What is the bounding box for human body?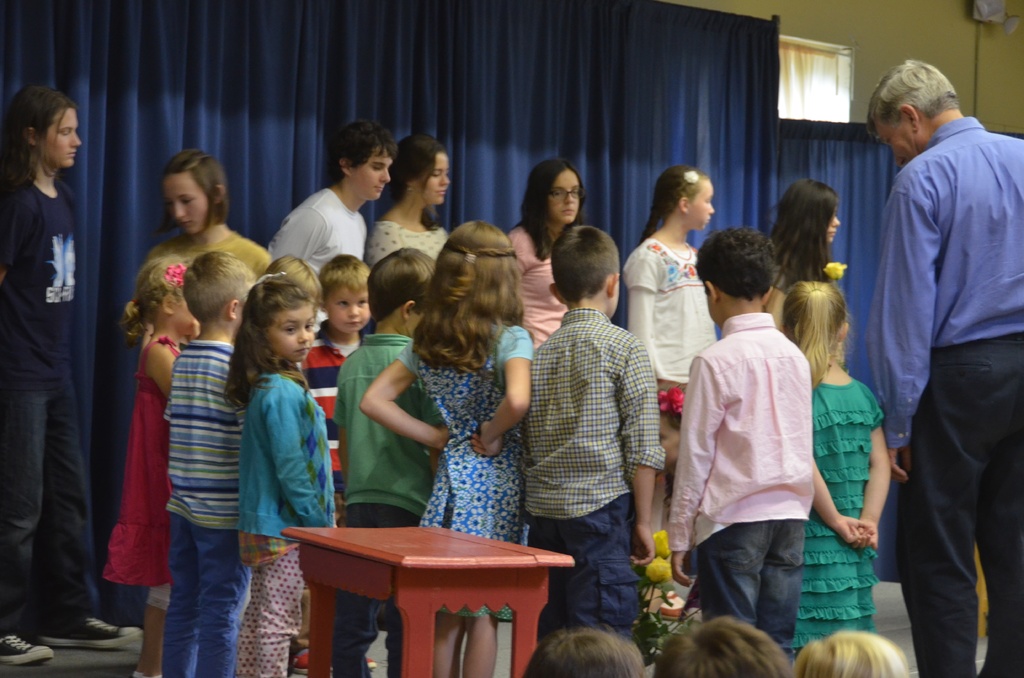
region(224, 257, 342, 677).
